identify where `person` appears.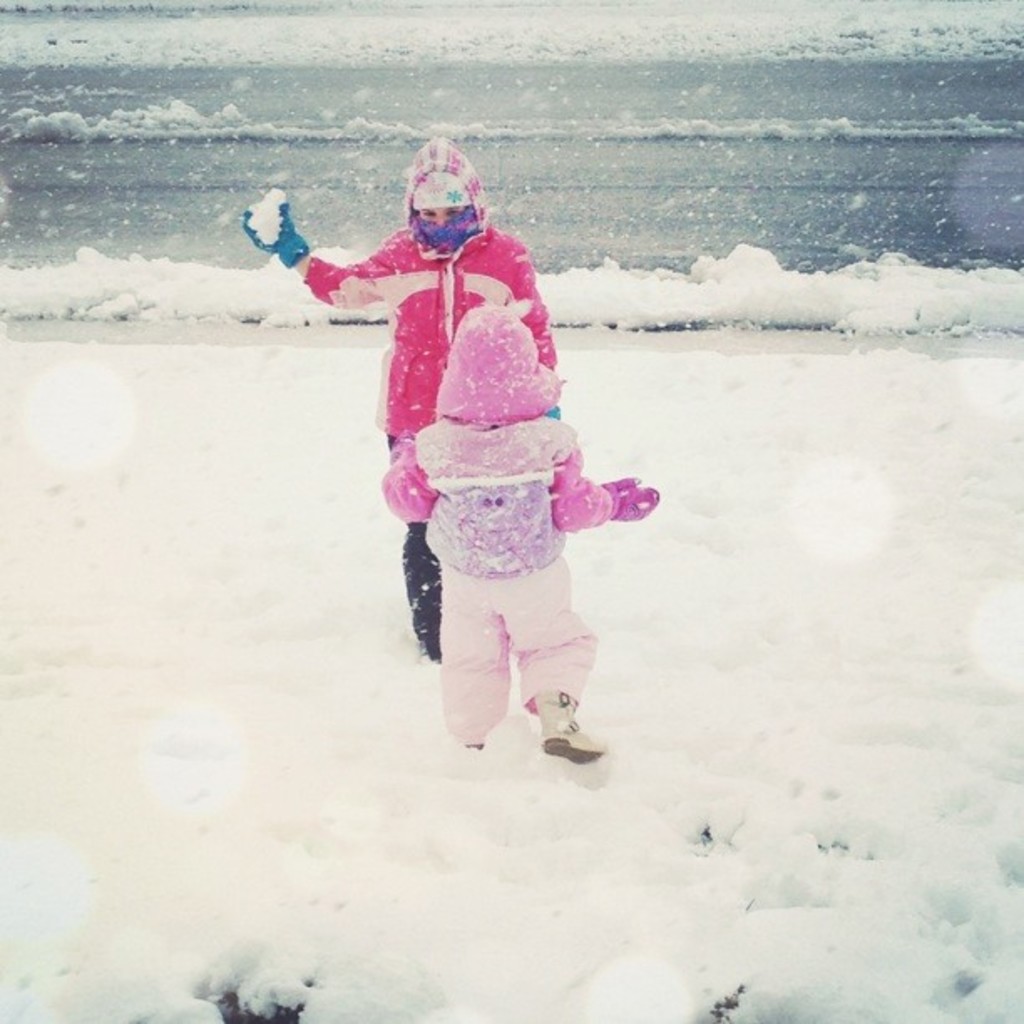
Appears at l=383, t=305, r=661, b=761.
